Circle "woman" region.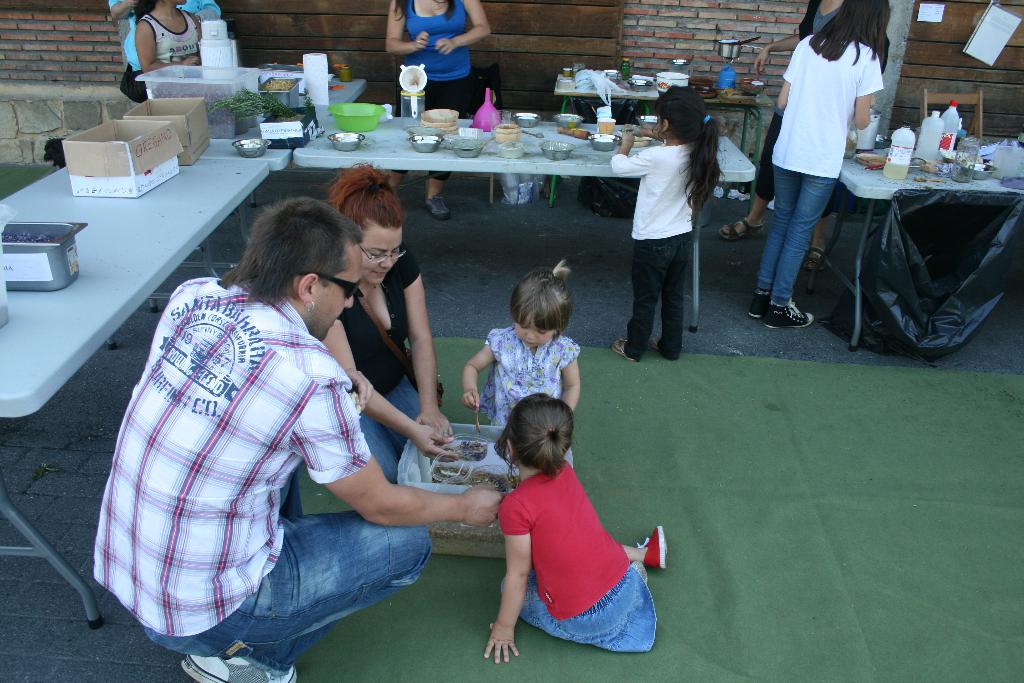
Region: (left=320, top=160, right=456, bottom=487).
